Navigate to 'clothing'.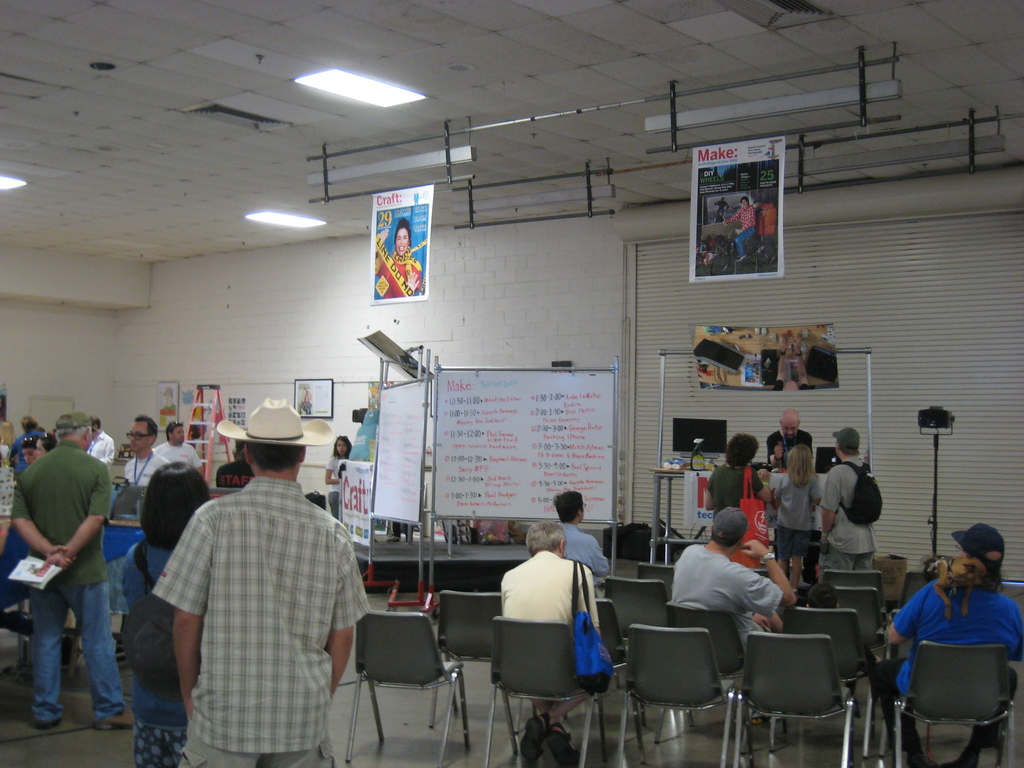
Navigation target: 559,522,609,589.
